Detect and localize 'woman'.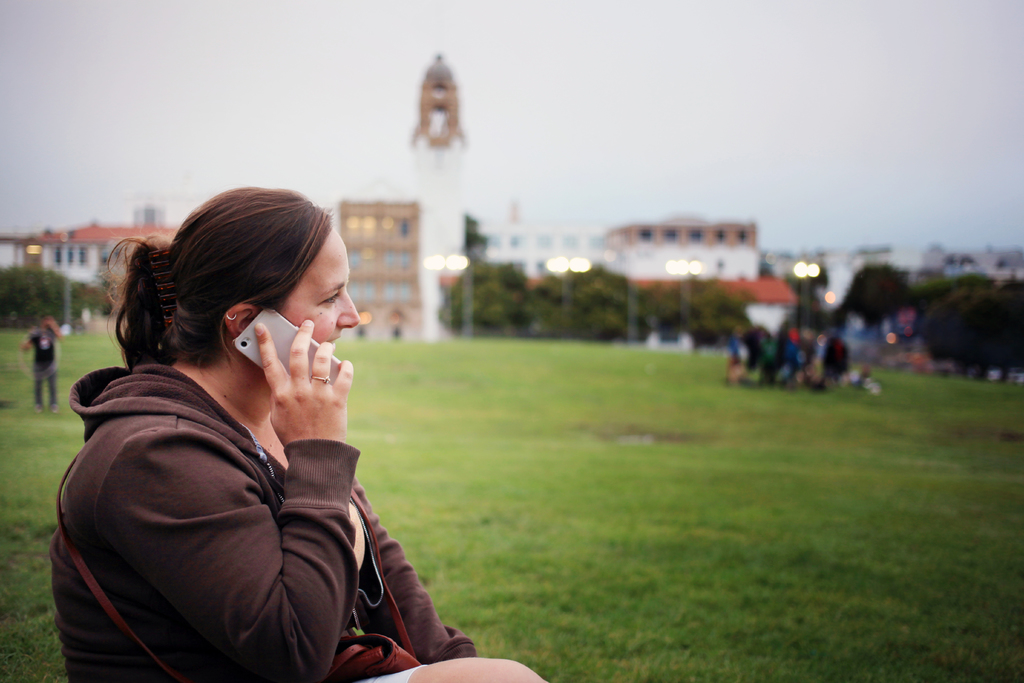
Localized at (60, 176, 408, 682).
